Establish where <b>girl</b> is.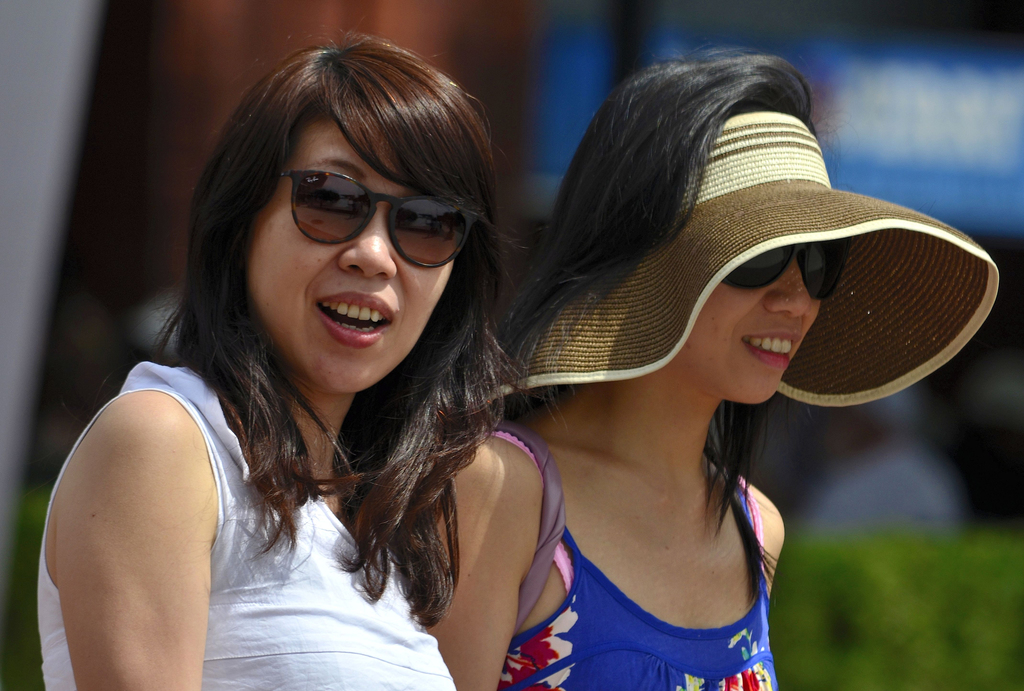
Established at (left=36, top=17, right=541, bottom=688).
